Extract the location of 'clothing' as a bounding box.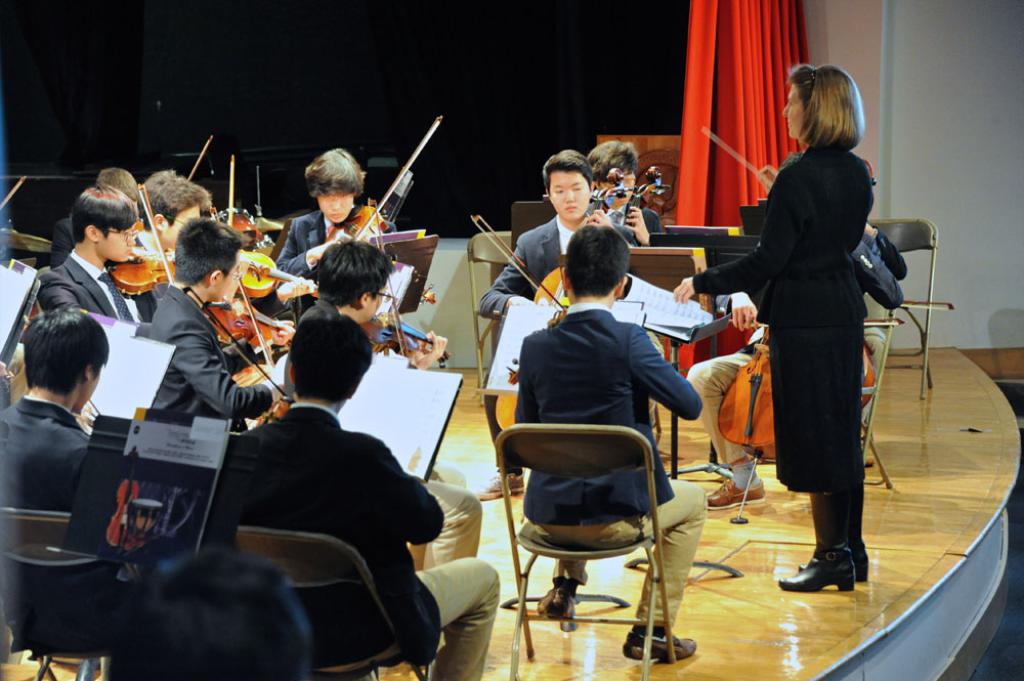
crop(31, 246, 136, 342).
